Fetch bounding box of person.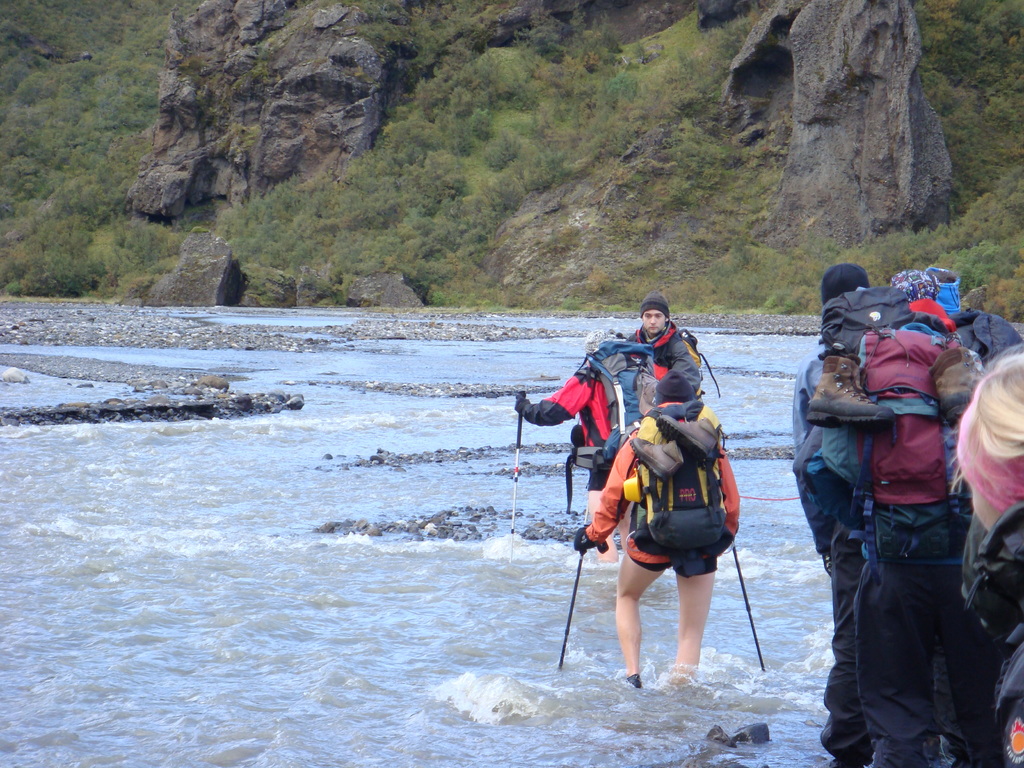
Bbox: bbox(623, 291, 705, 402).
